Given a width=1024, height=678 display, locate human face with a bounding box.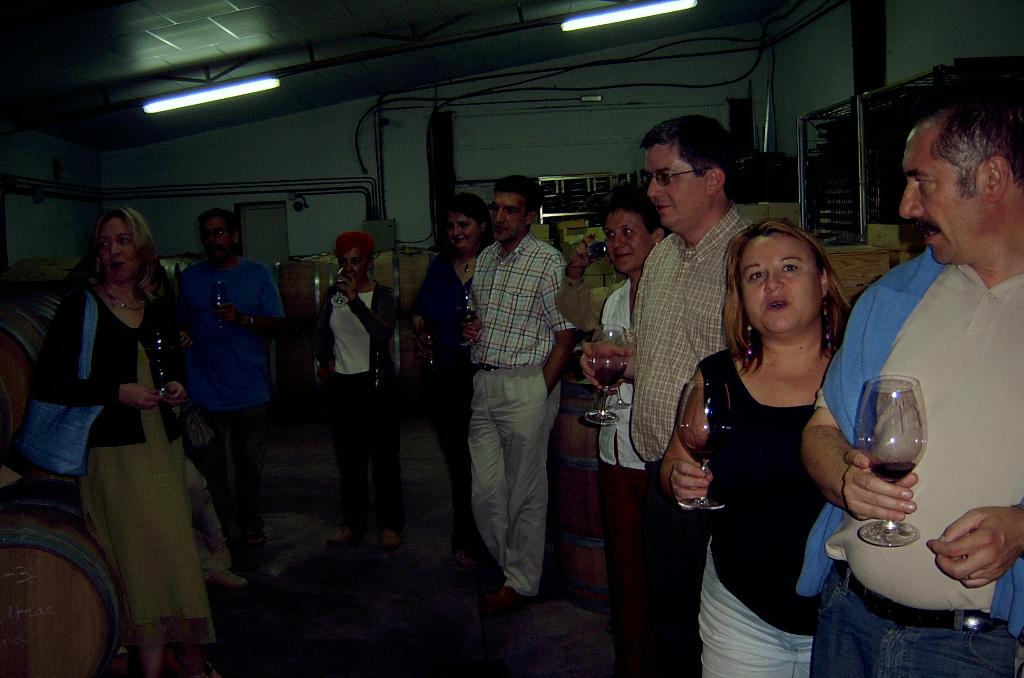
Located: [102,214,141,280].
